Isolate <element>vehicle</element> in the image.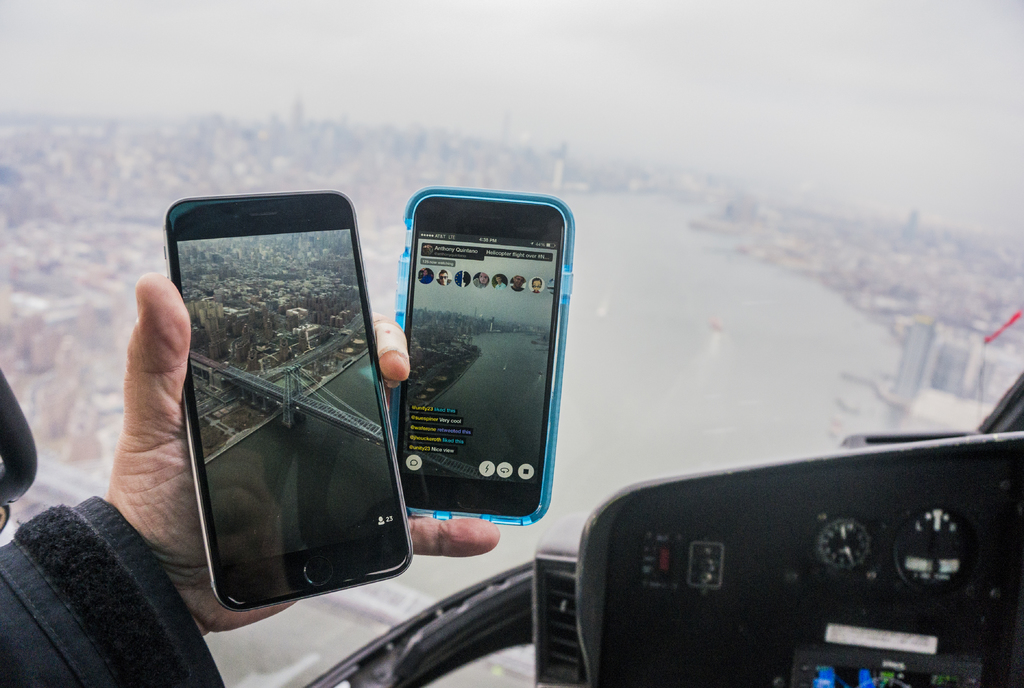
Isolated region: box(283, 359, 1023, 687).
